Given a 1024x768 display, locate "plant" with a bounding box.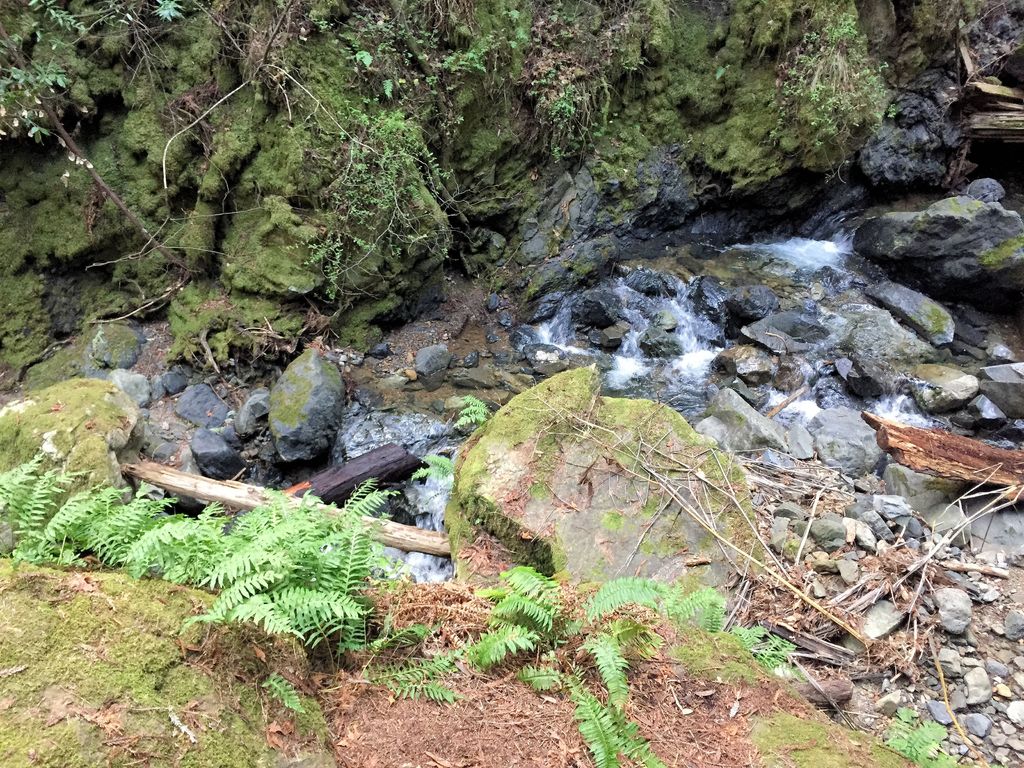
Located: x1=570, y1=673, x2=611, y2=767.
